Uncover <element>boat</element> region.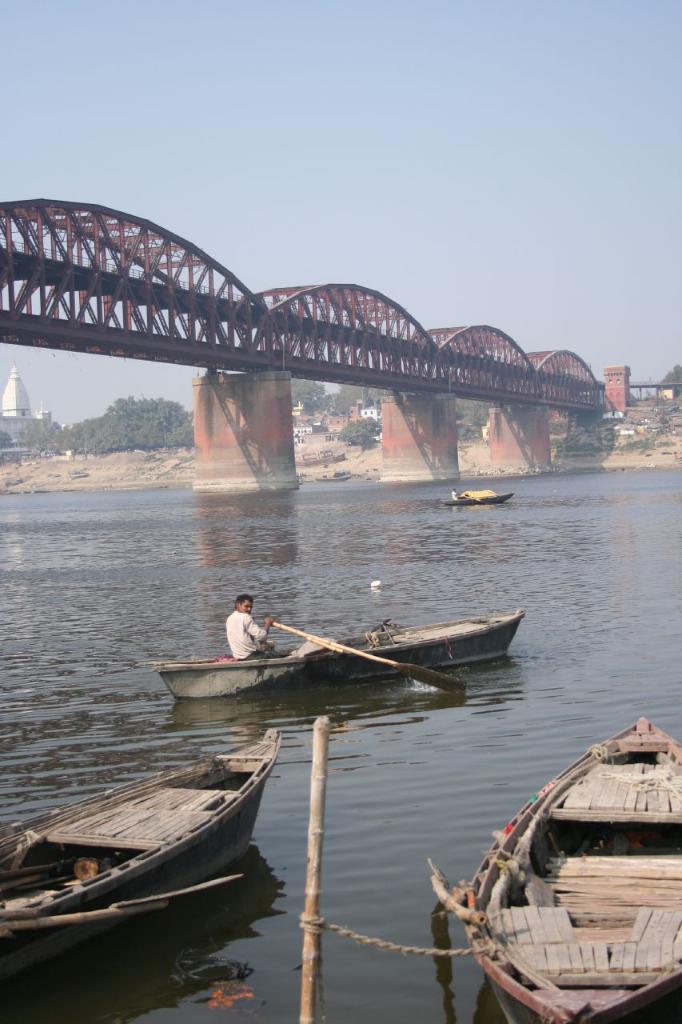
Uncovered: box=[441, 698, 668, 1015].
